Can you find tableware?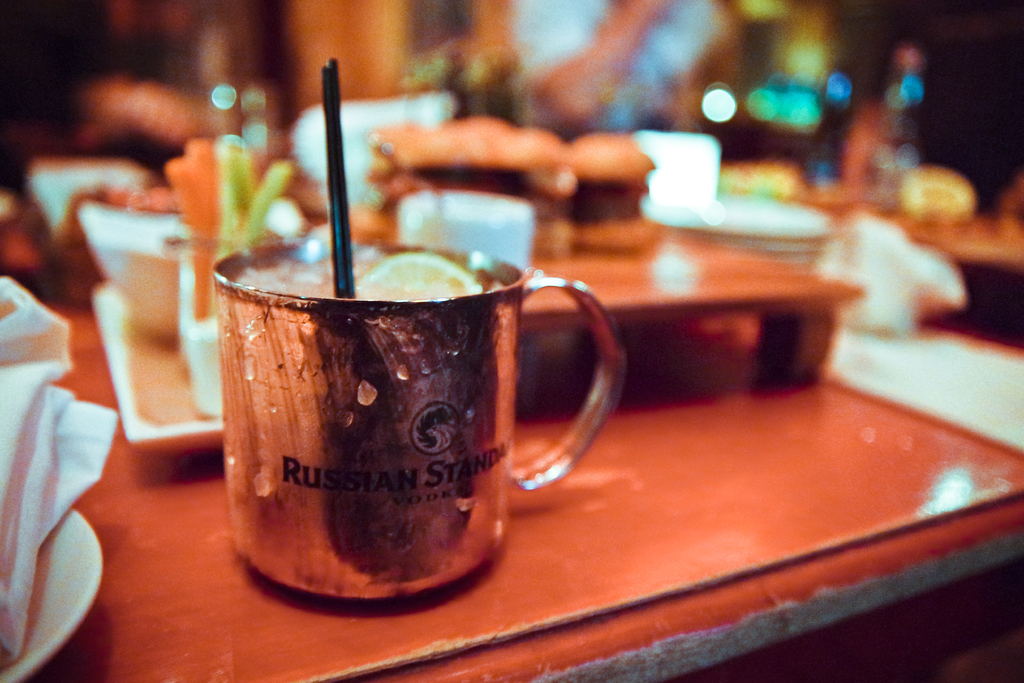
Yes, bounding box: bbox=(211, 235, 629, 602).
